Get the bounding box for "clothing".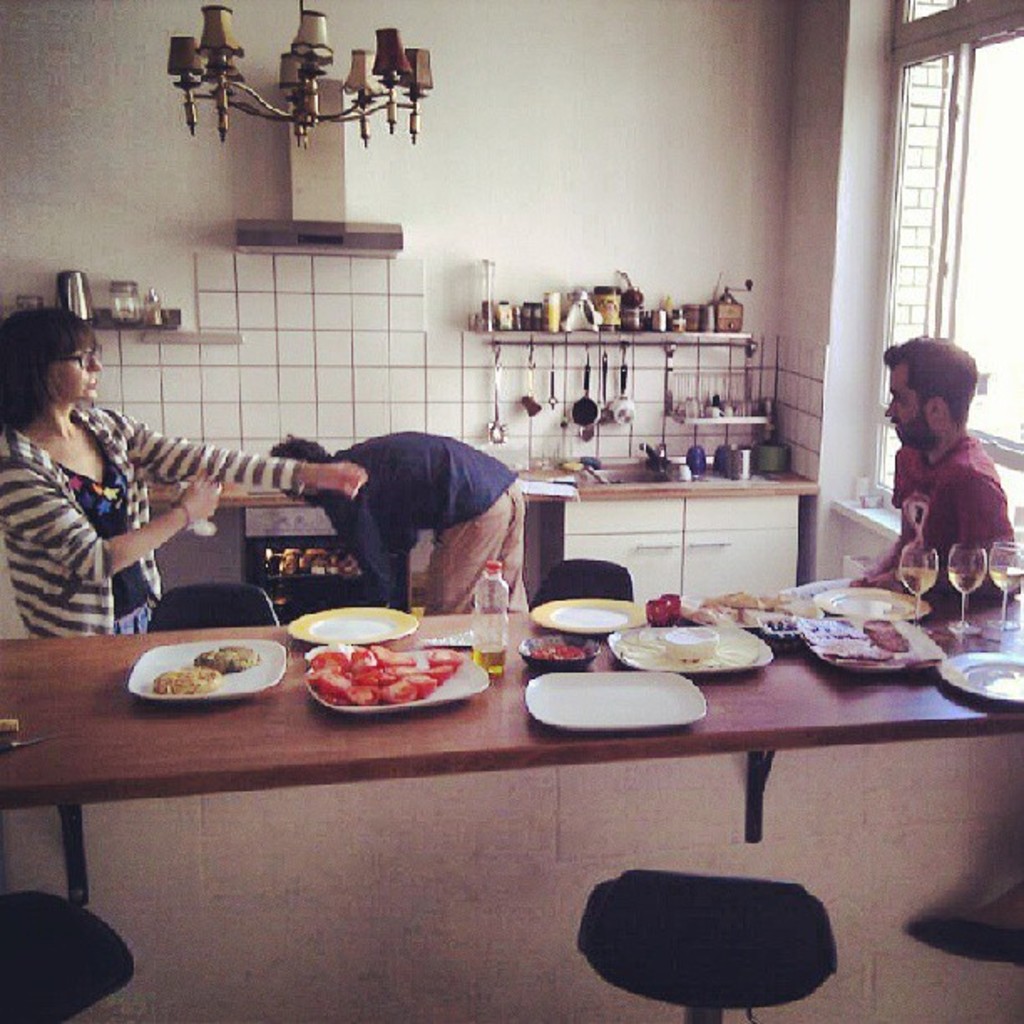
<region>266, 412, 547, 602</region>.
